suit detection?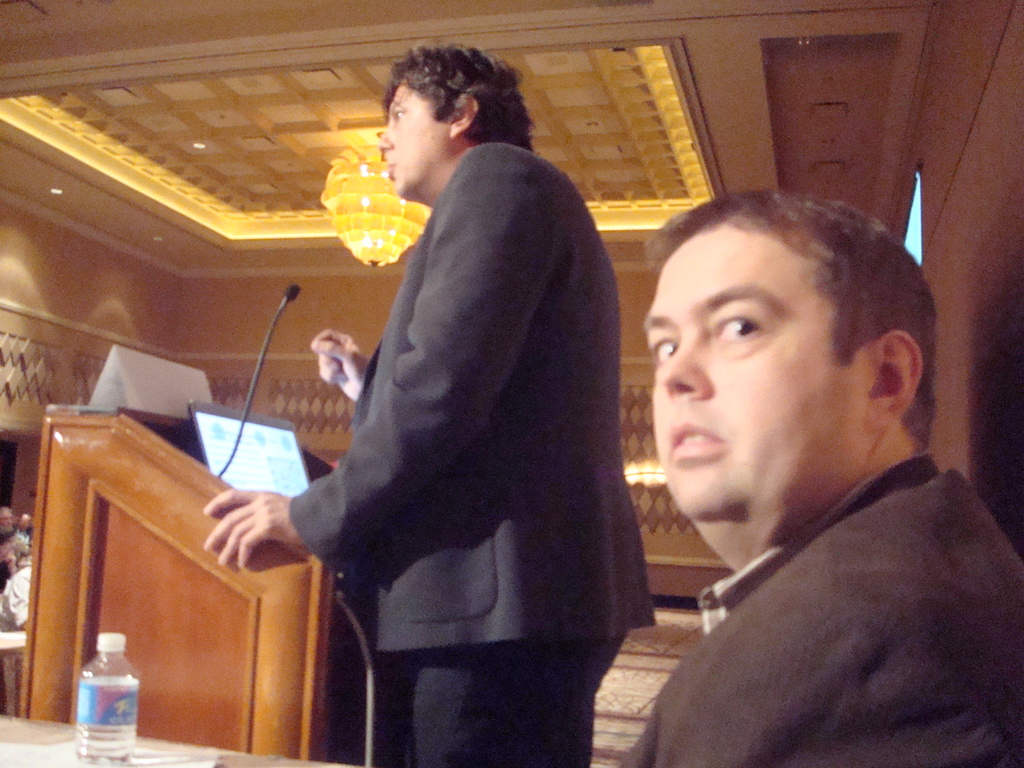
bbox(275, 76, 663, 734)
